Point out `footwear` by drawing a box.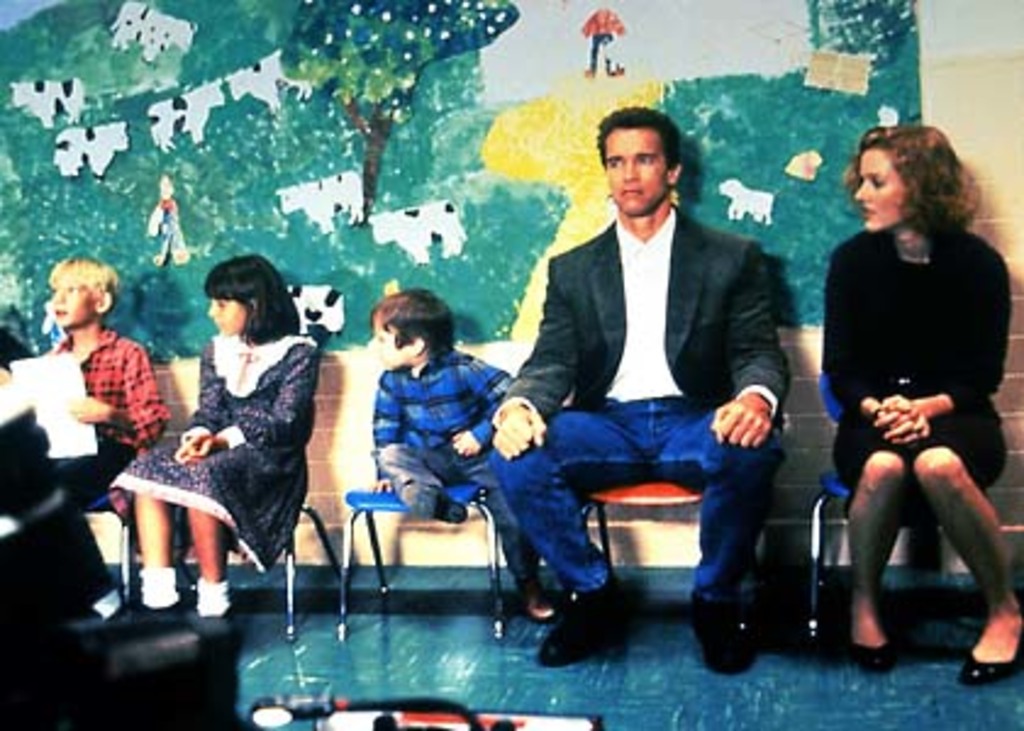
box(956, 585, 1022, 685).
